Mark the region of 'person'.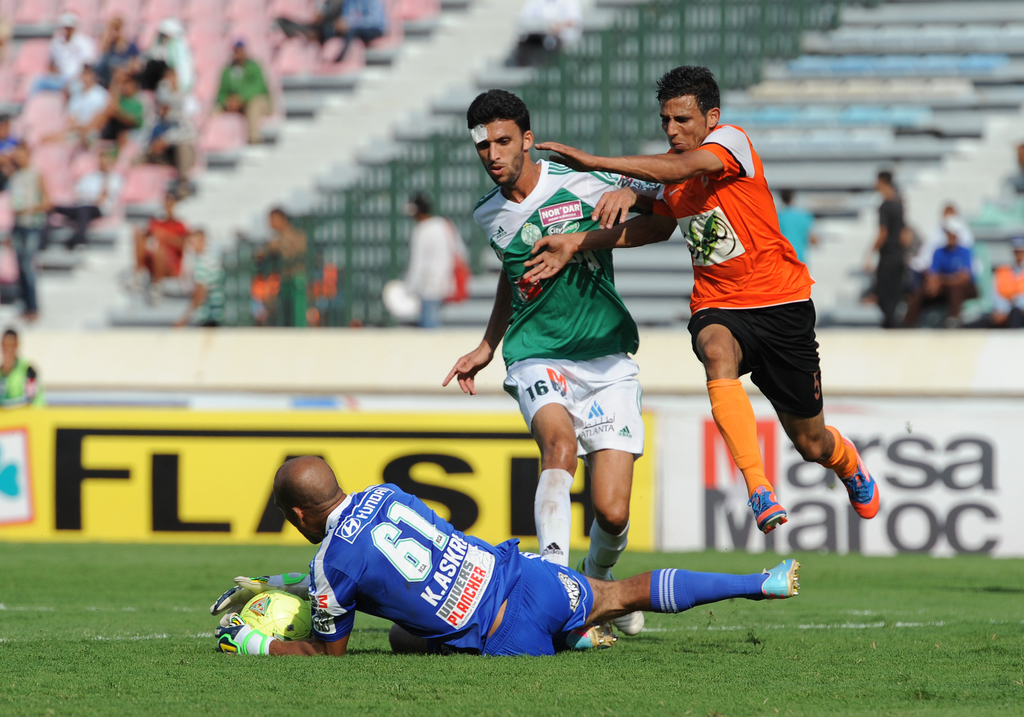
Region: (274,0,351,53).
